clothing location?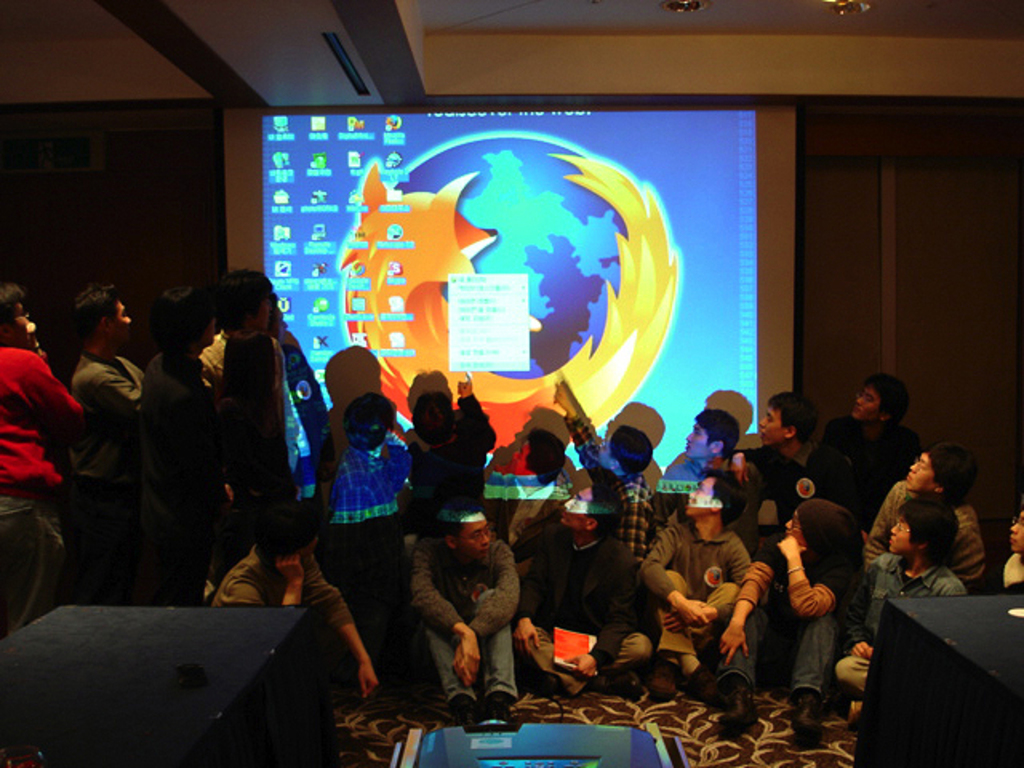
box(318, 451, 438, 744)
